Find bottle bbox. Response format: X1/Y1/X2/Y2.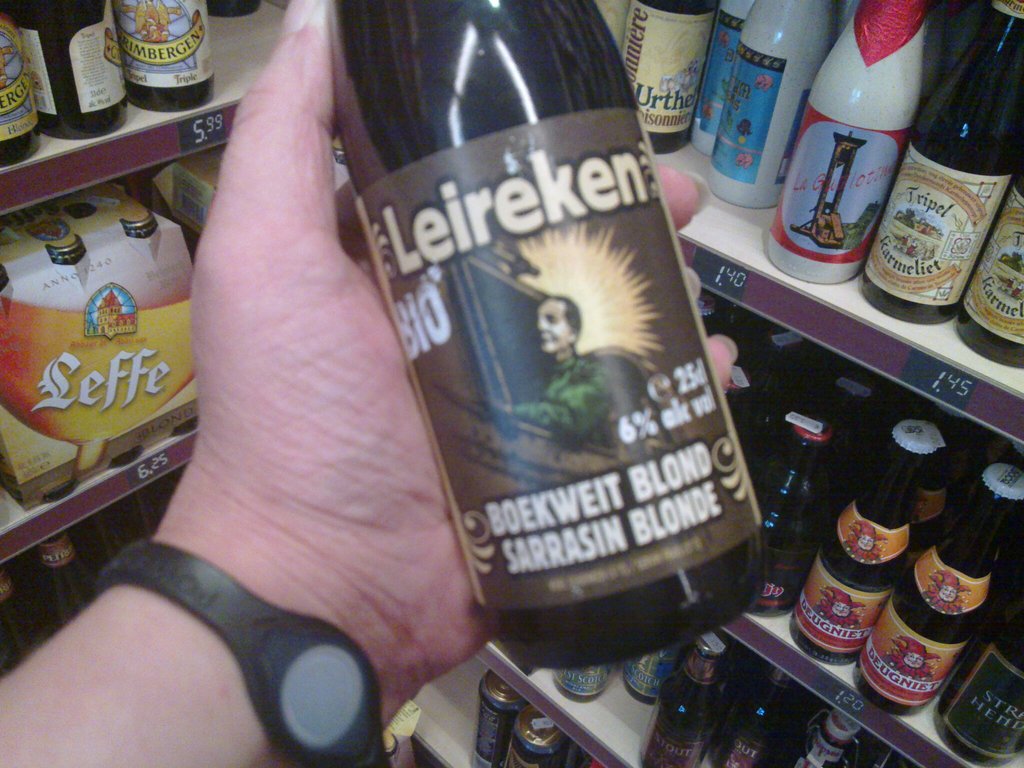
691/0/757/155.
